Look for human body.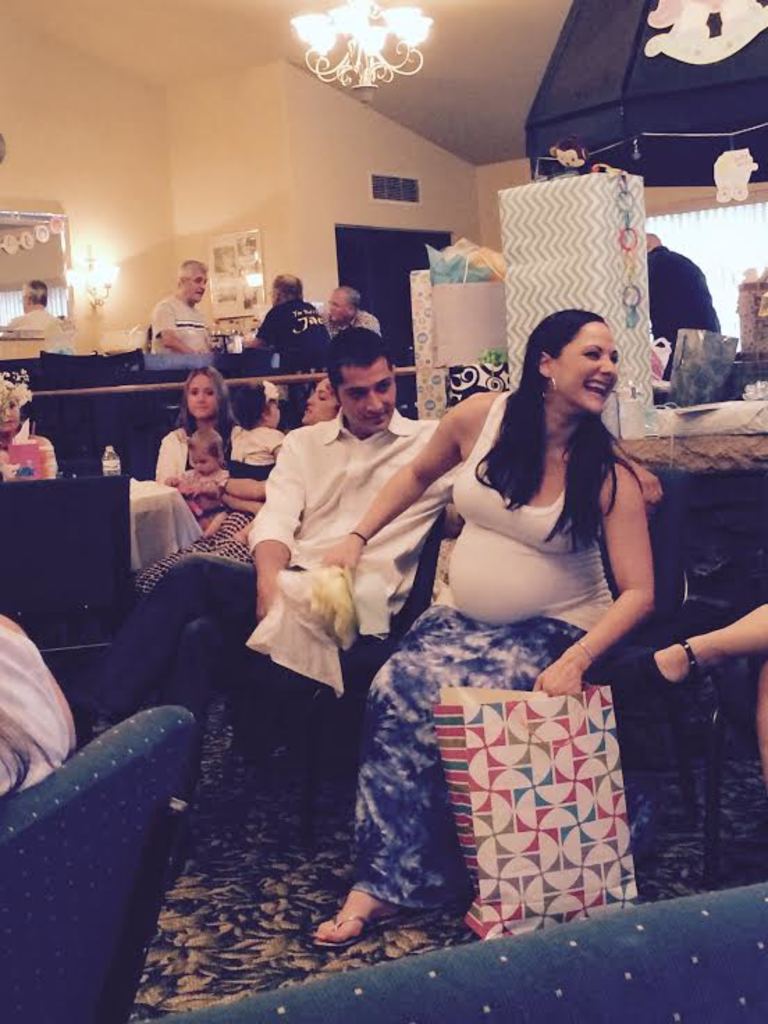
Found: rect(171, 430, 234, 508).
